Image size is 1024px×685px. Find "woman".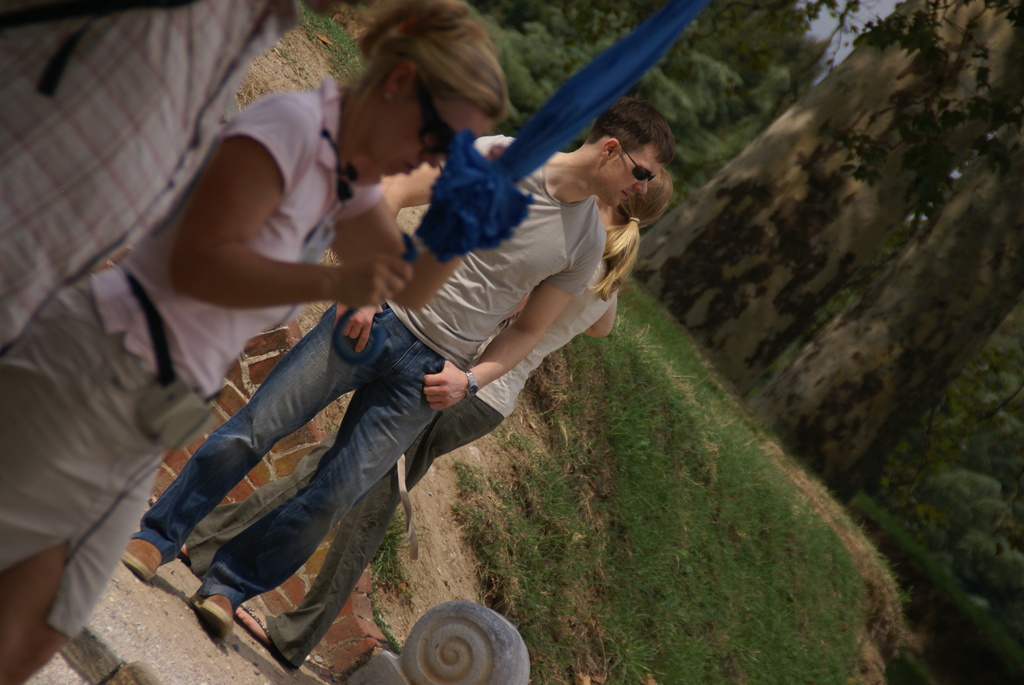
154:167:678:666.
